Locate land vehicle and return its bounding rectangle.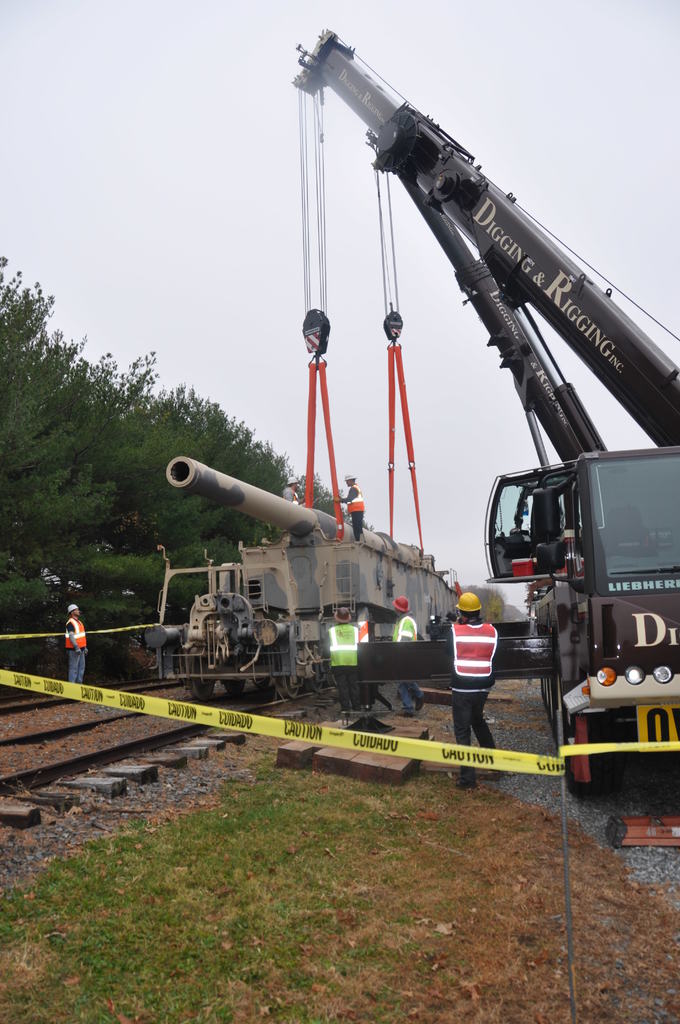
142, 455, 457, 700.
